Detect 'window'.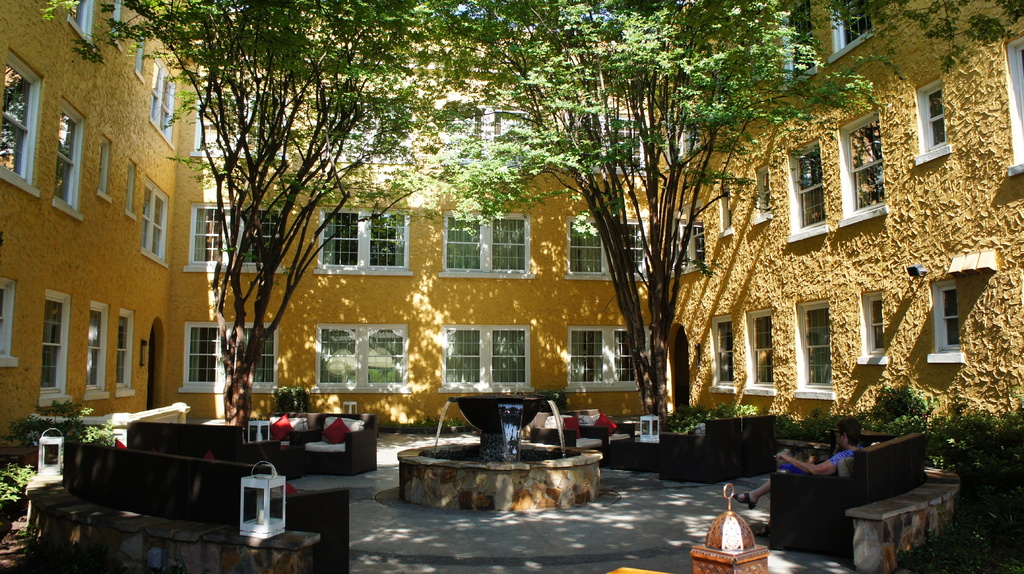
Detected at {"x1": 42, "y1": 299, "x2": 68, "y2": 397}.
